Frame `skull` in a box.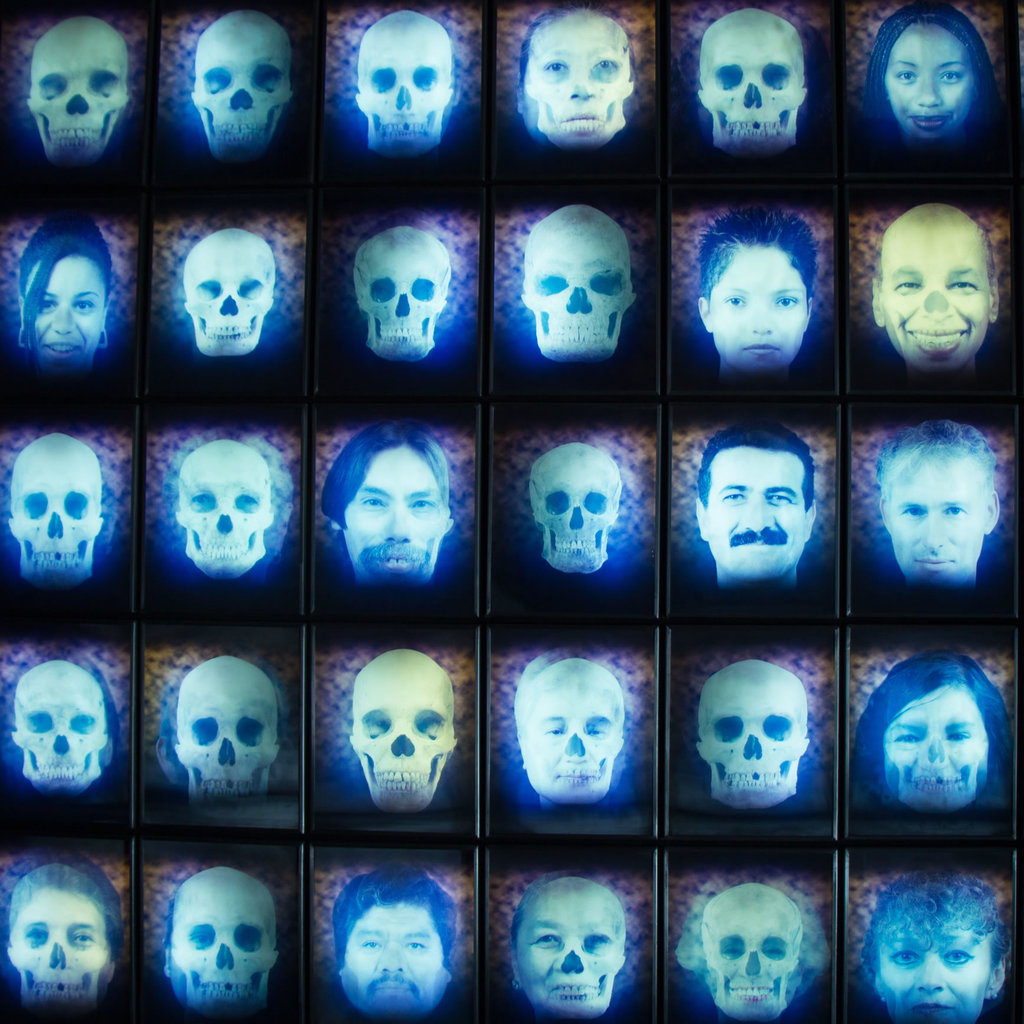
<bbox>349, 230, 452, 358</bbox>.
